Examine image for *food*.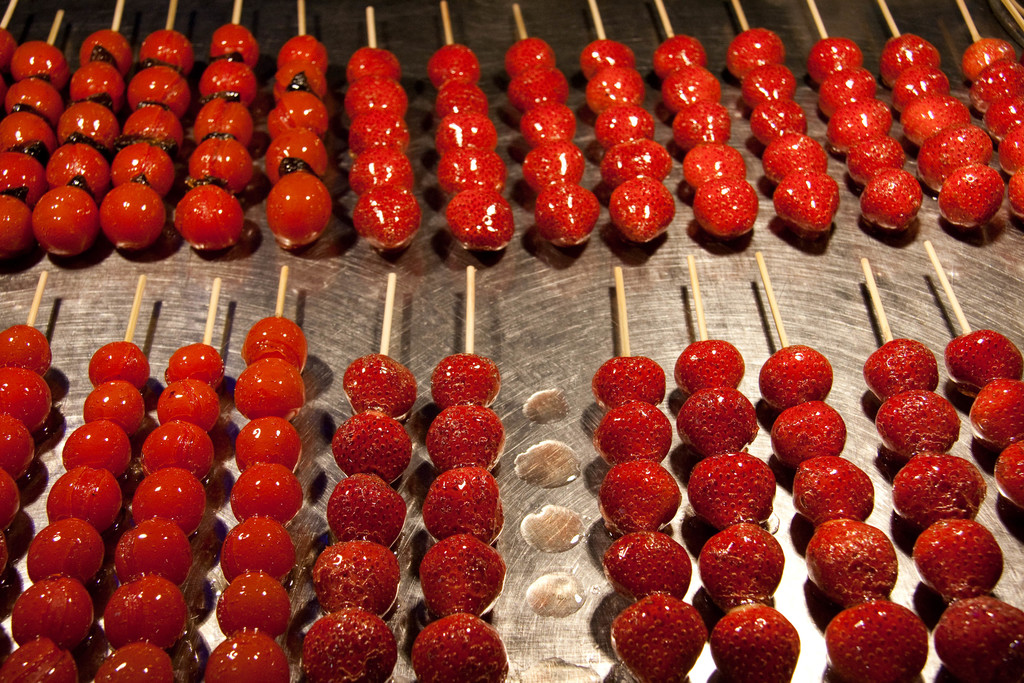
Examination result: l=771, t=399, r=847, b=472.
